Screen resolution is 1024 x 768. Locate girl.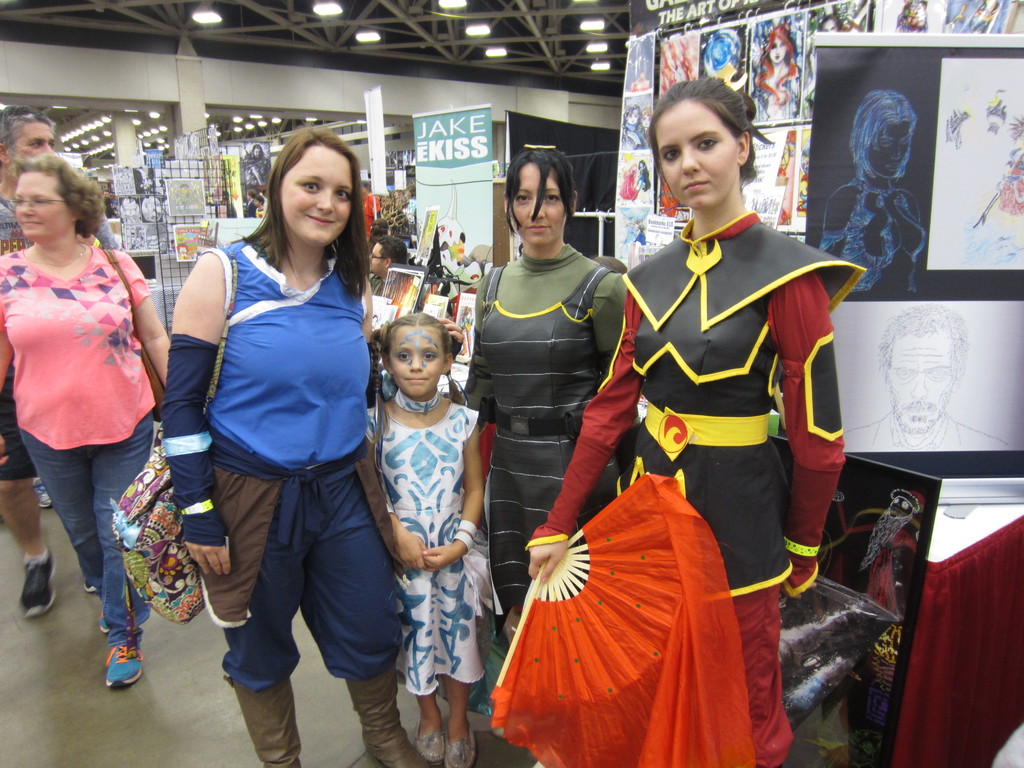
361 309 488 767.
